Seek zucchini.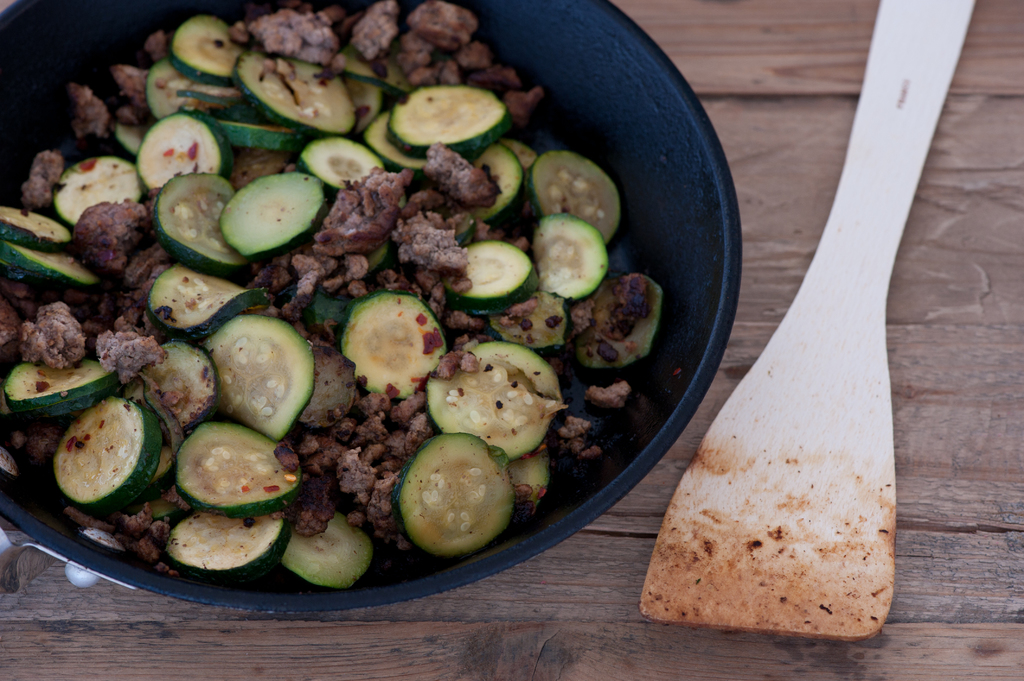
l=48, t=408, r=157, b=513.
